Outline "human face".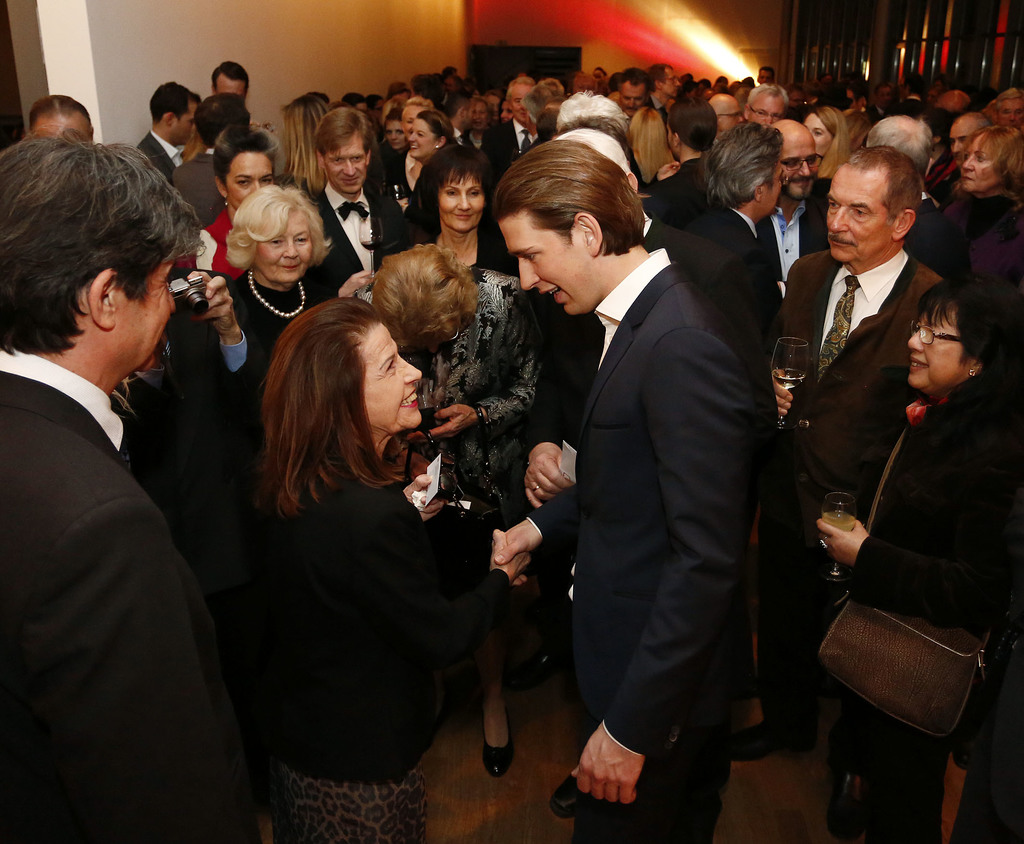
Outline: bbox=(368, 319, 430, 429).
